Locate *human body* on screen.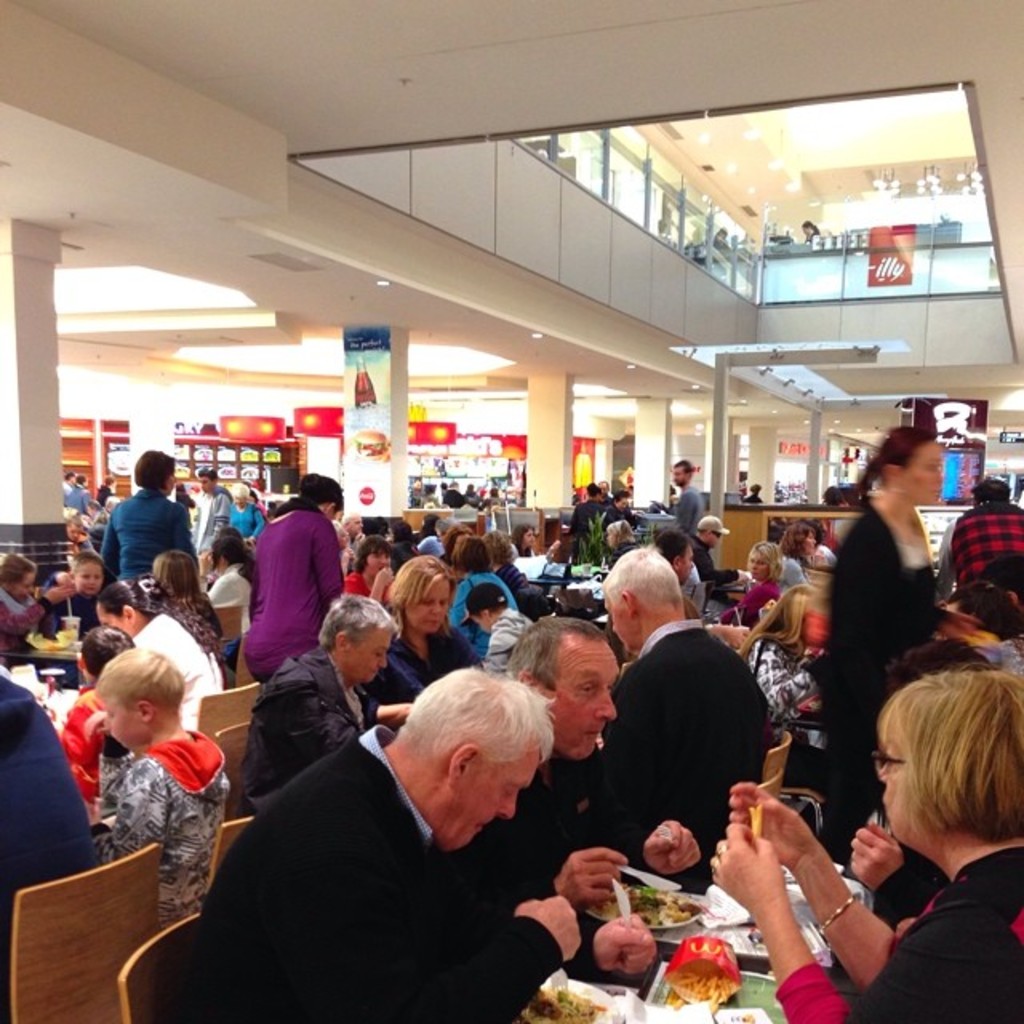
On screen at <bbox>701, 659, 1022, 1022</bbox>.
